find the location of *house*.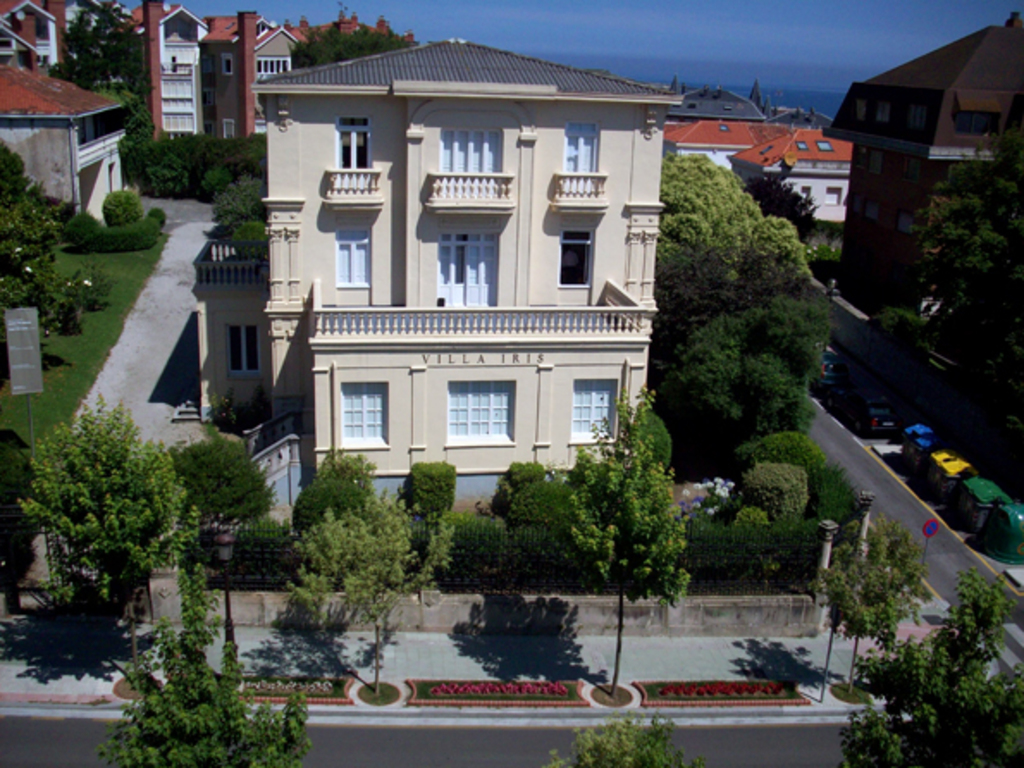
Location: (x1=666, y1=112, x2=862, y2=229).
